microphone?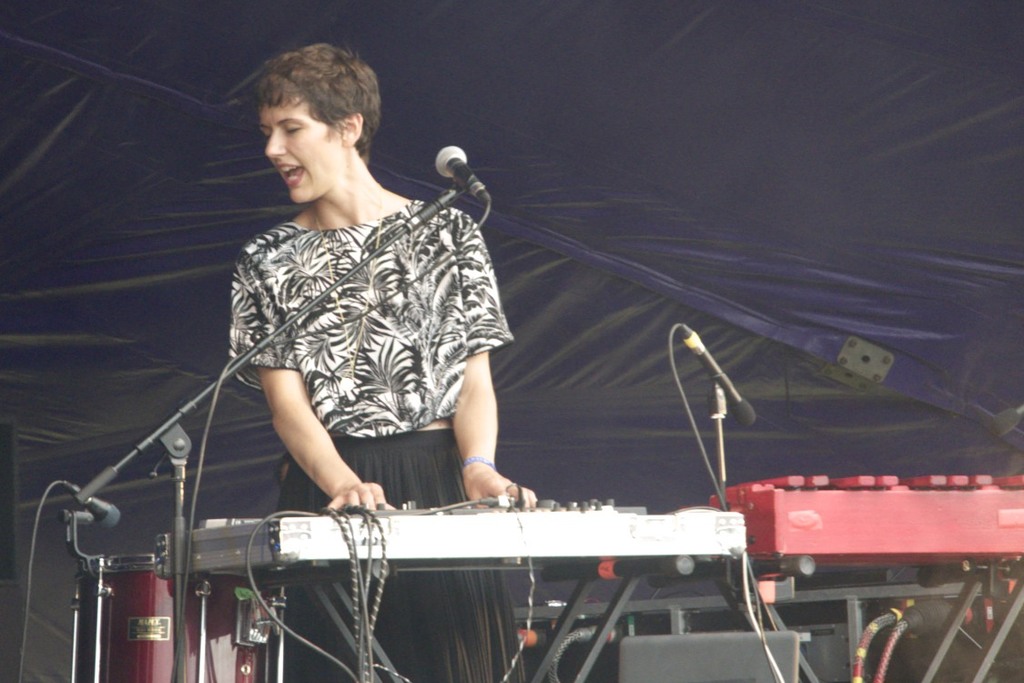
431, 145, 485, 199
